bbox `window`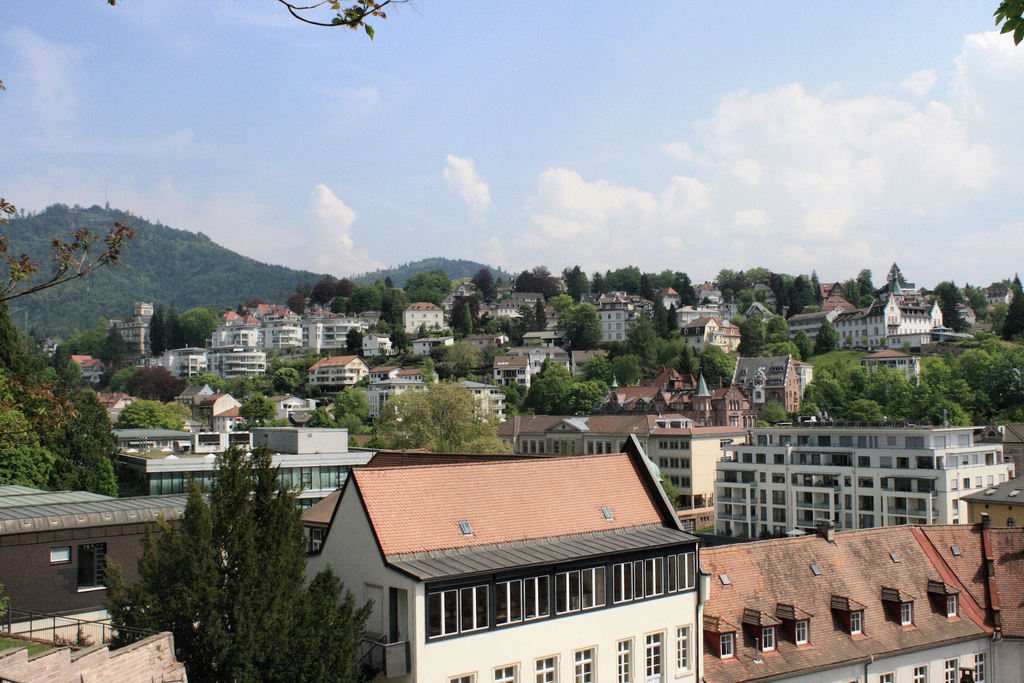
[x1=872, y1=668, x2=897, y2=682]
